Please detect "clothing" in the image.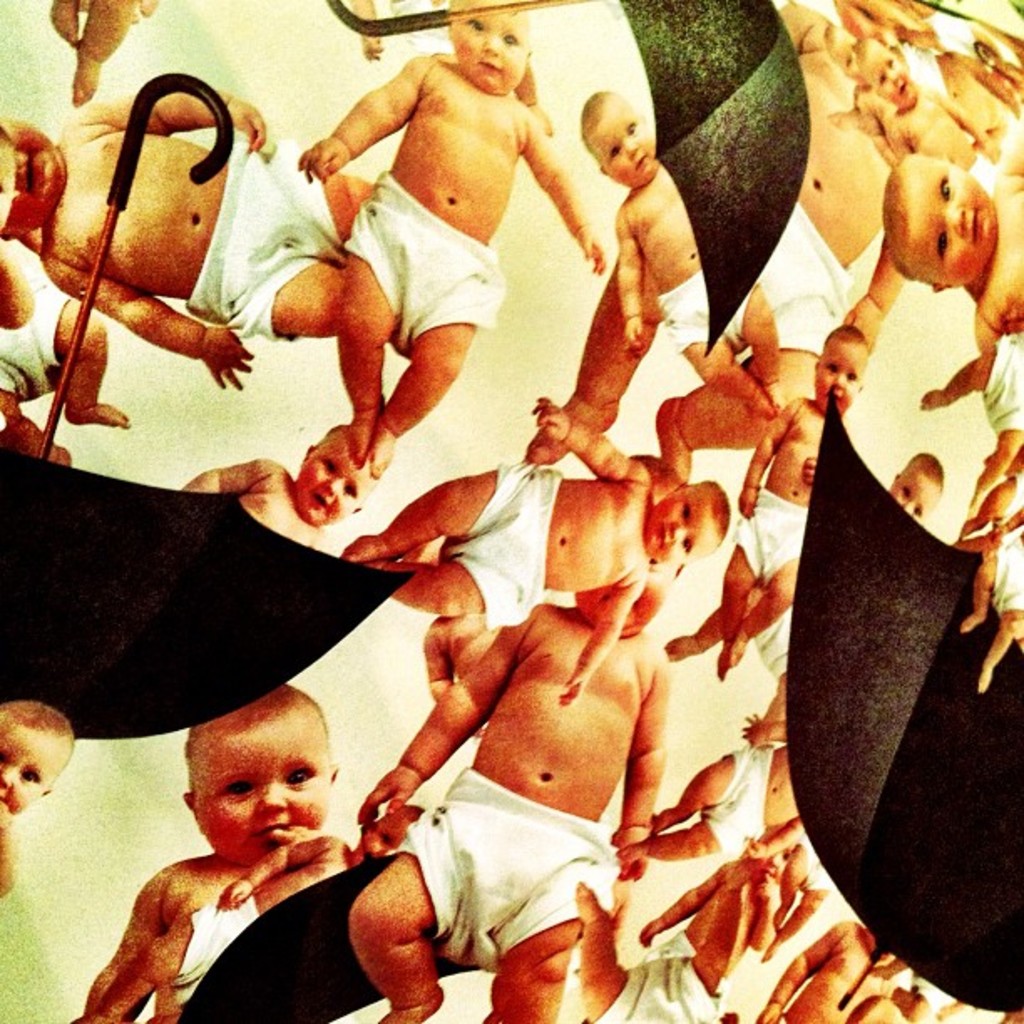
l=899, t=40, r=950, b=97.
